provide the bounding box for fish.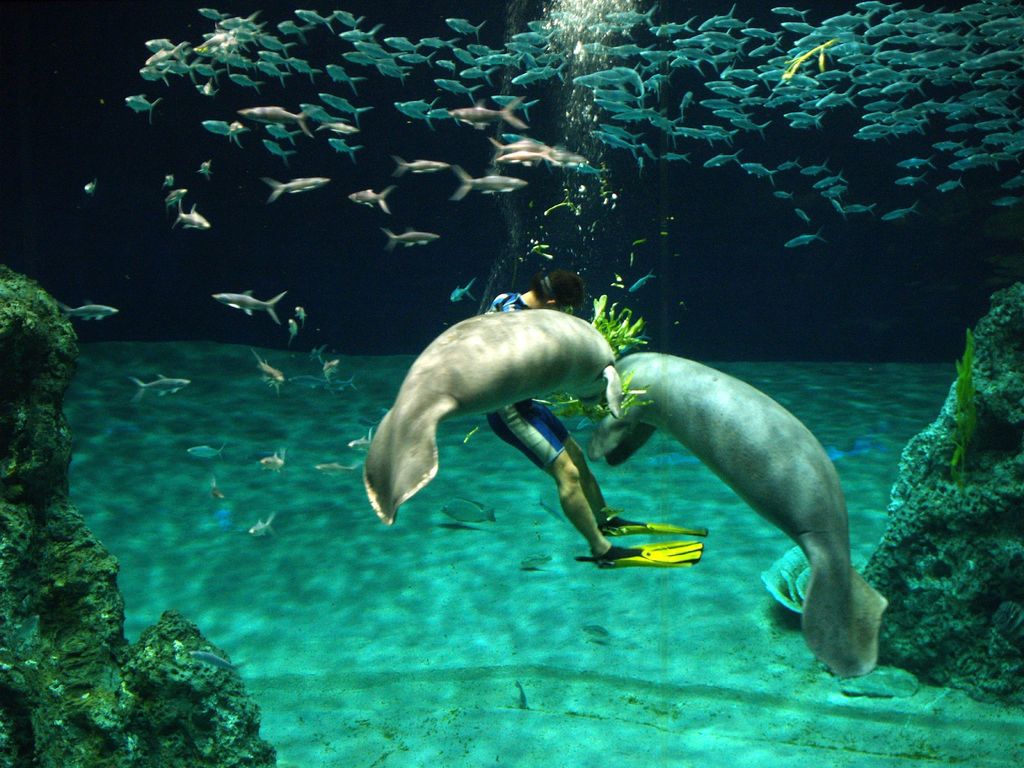
<bbox>783, 230, 819, 250</bbox>.
